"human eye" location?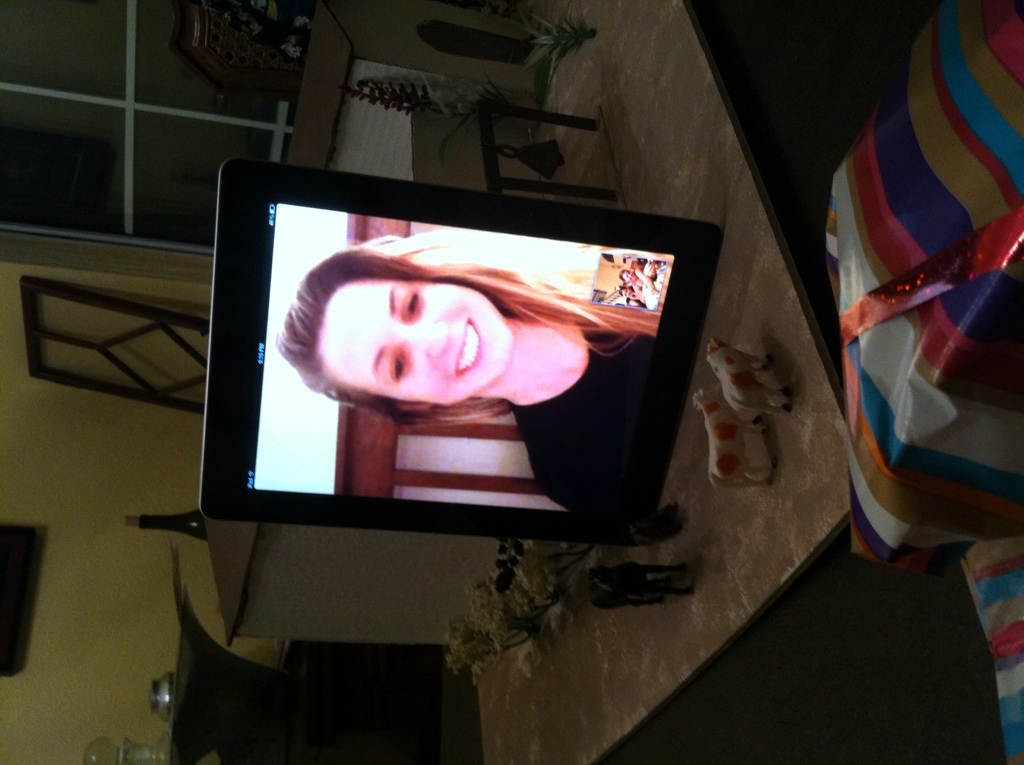
select_region(386, 350, 410, 386)
